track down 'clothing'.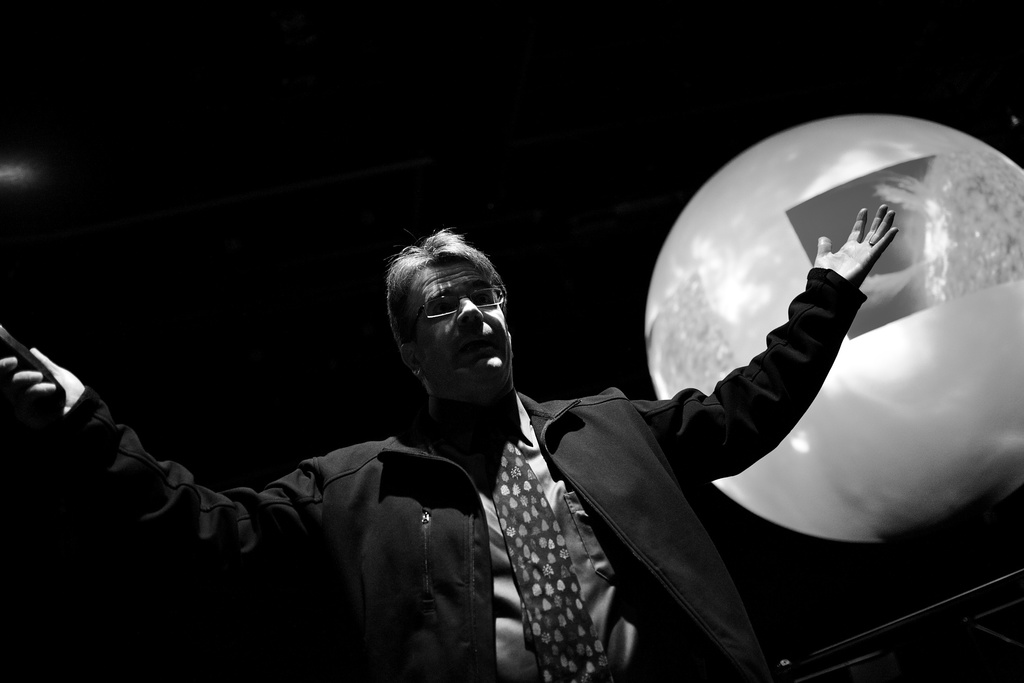
Tracked to left=100, top=241, right=822, bottom=671.
